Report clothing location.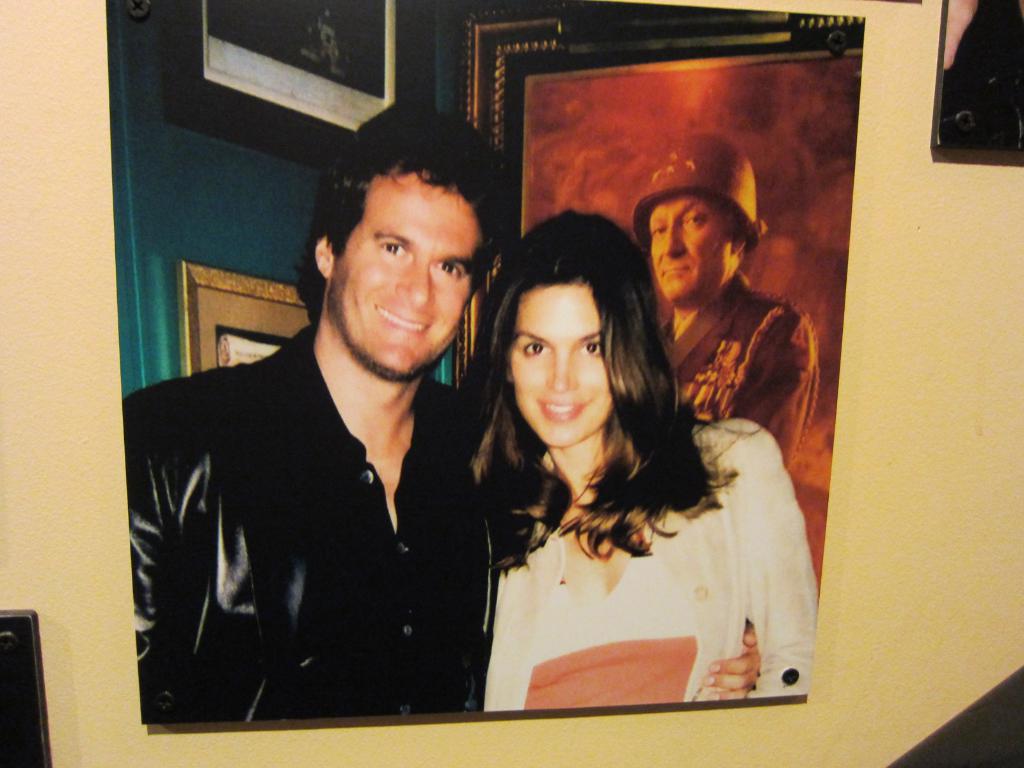
Report: box=[652, 266, 828, 467].
